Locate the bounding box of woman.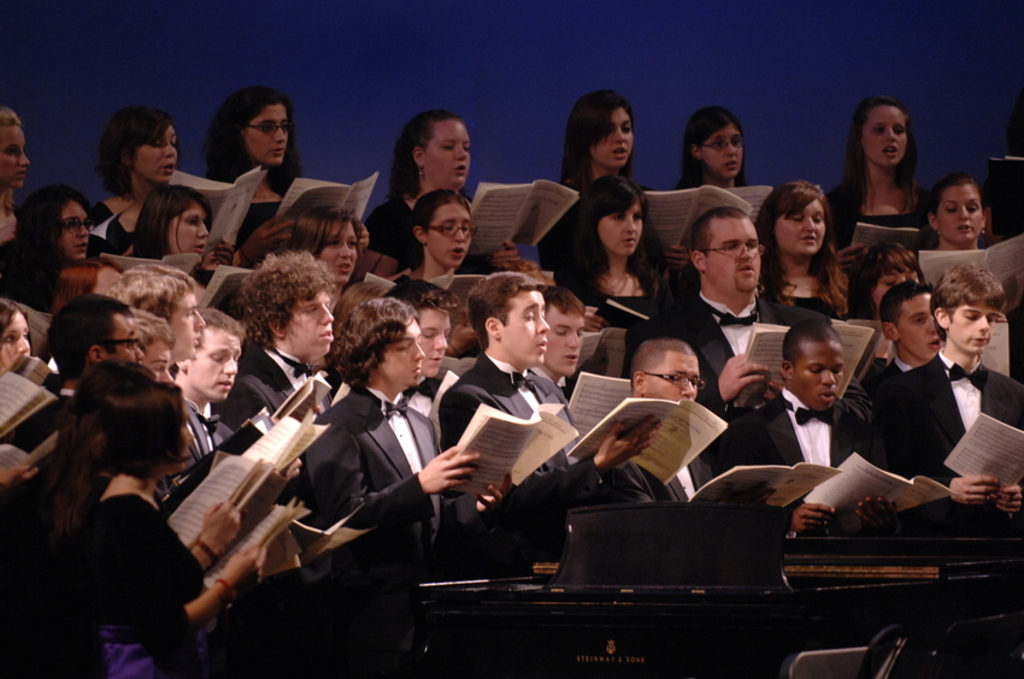
Bounding box: x1=87, y1=91, x2=182, y2=260.
